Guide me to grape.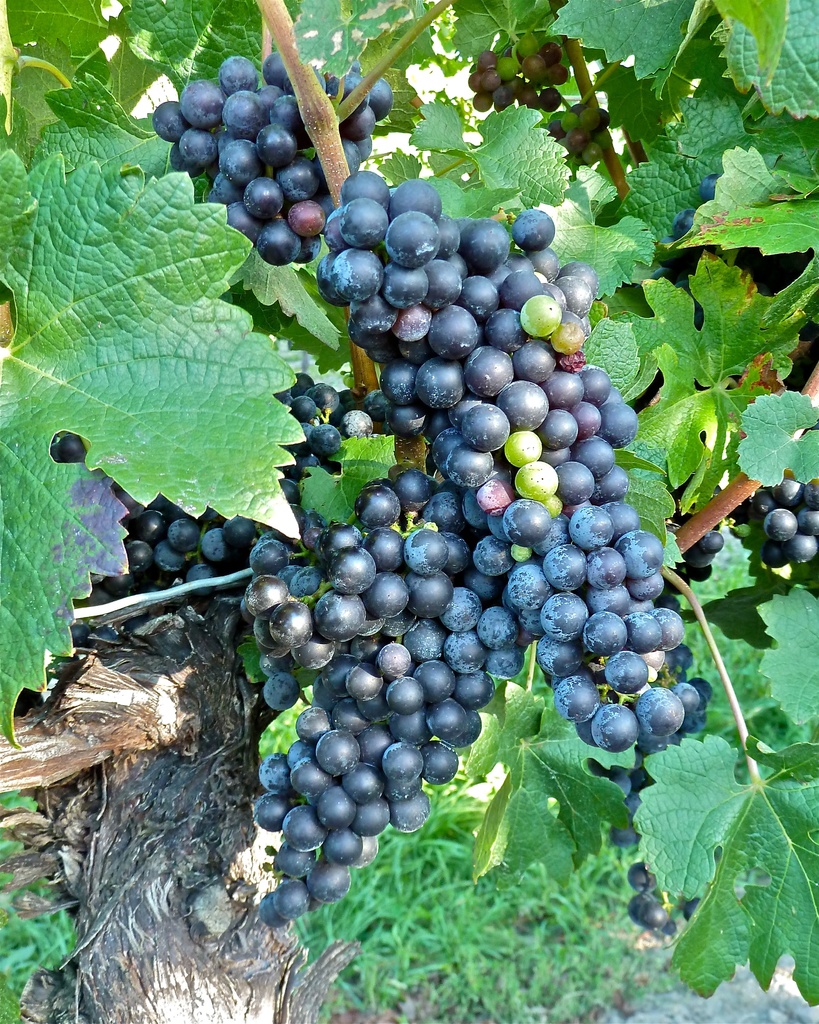
Guidance: l=673, t=205, r=701, b=240.
